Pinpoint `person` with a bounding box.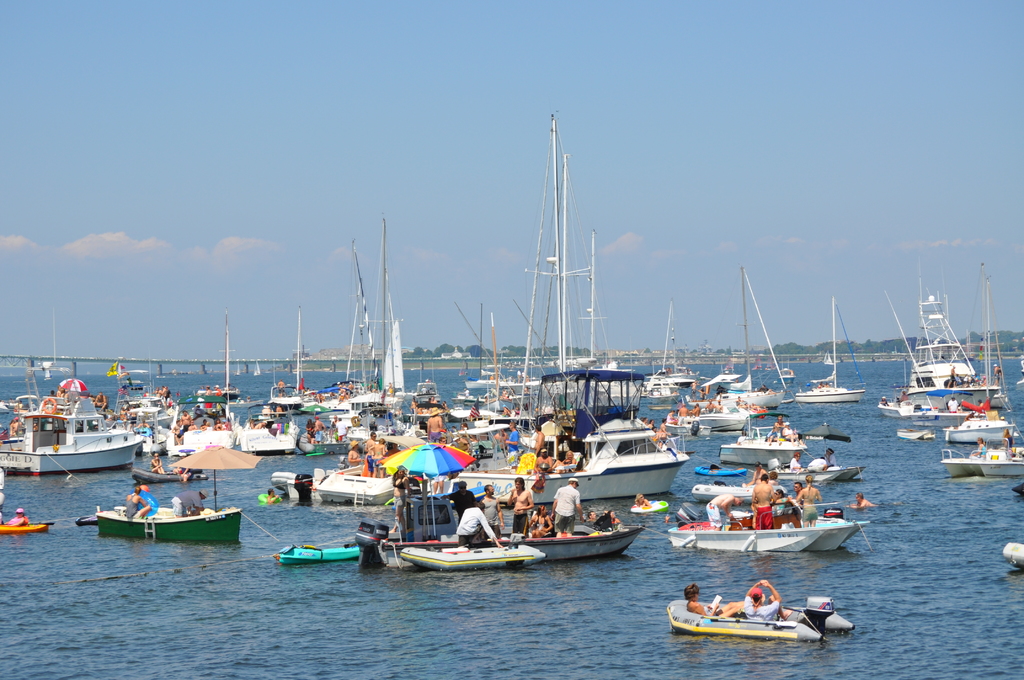
<region>977, 435, 989, 454</region>.
